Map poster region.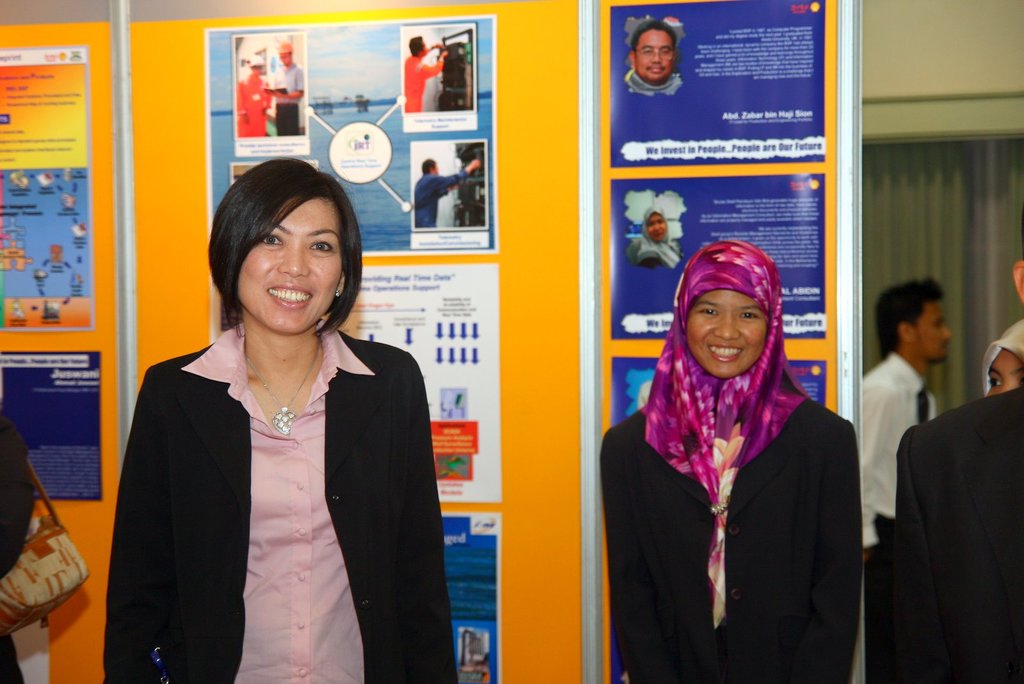
Mapped to Rect(337, 263, 502, 504).
